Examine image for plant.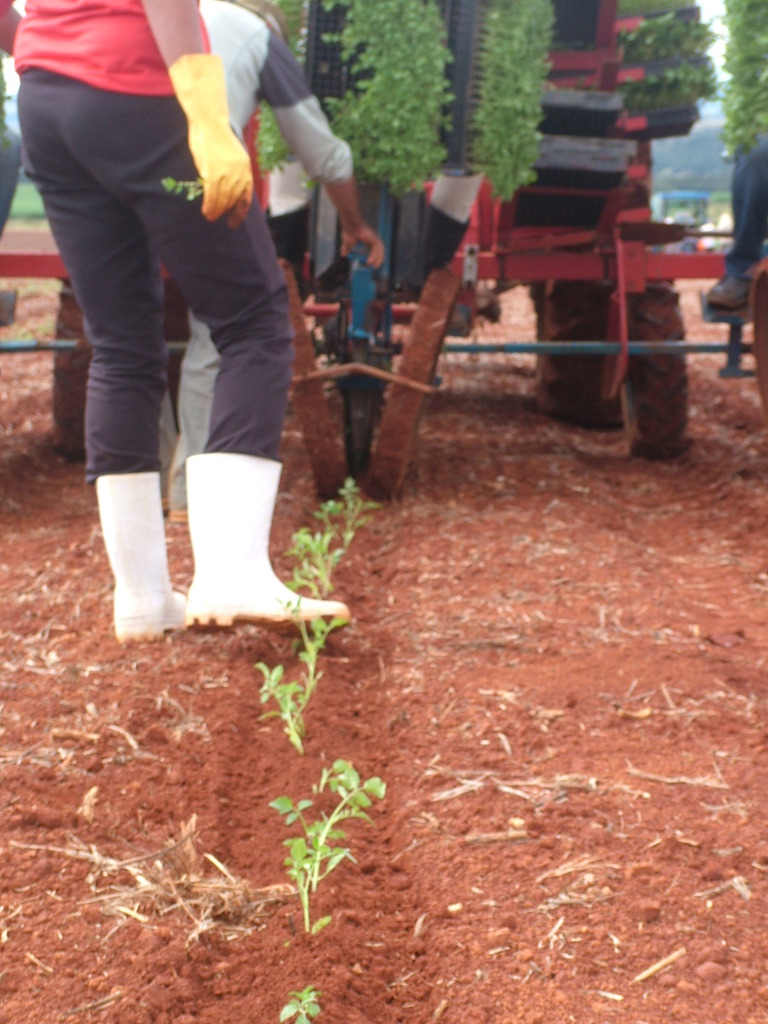
Examination result: rect(260, 724, 398, 923).
